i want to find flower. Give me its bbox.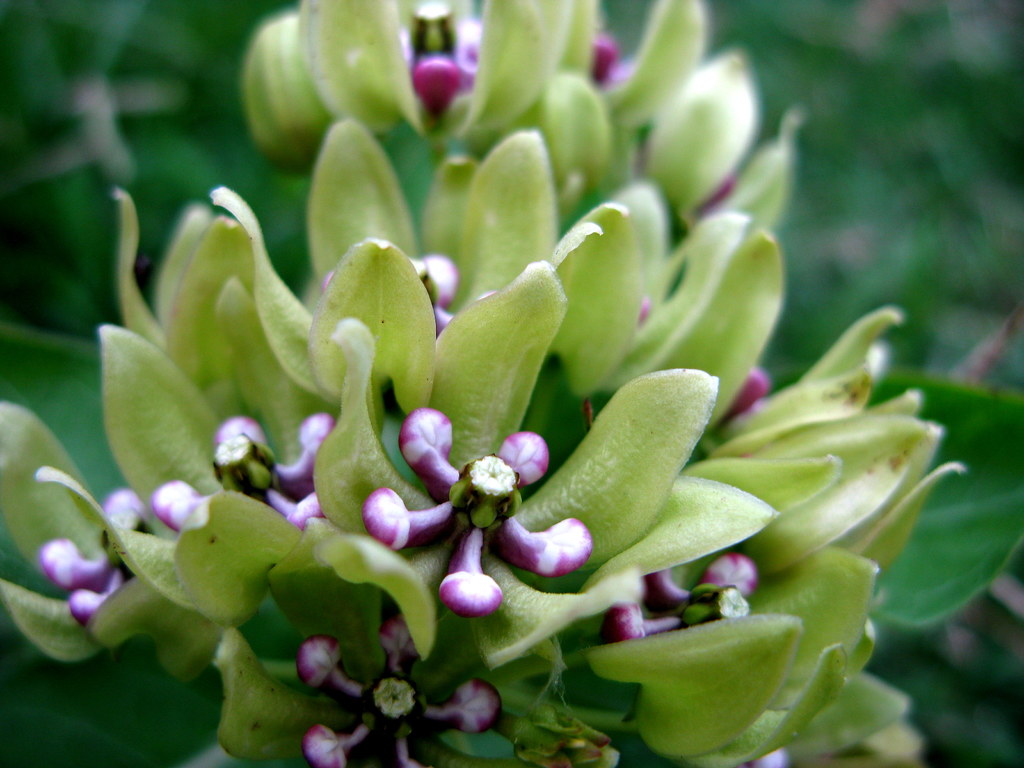
x1=88, y1=63, x2=957, y2=763.
